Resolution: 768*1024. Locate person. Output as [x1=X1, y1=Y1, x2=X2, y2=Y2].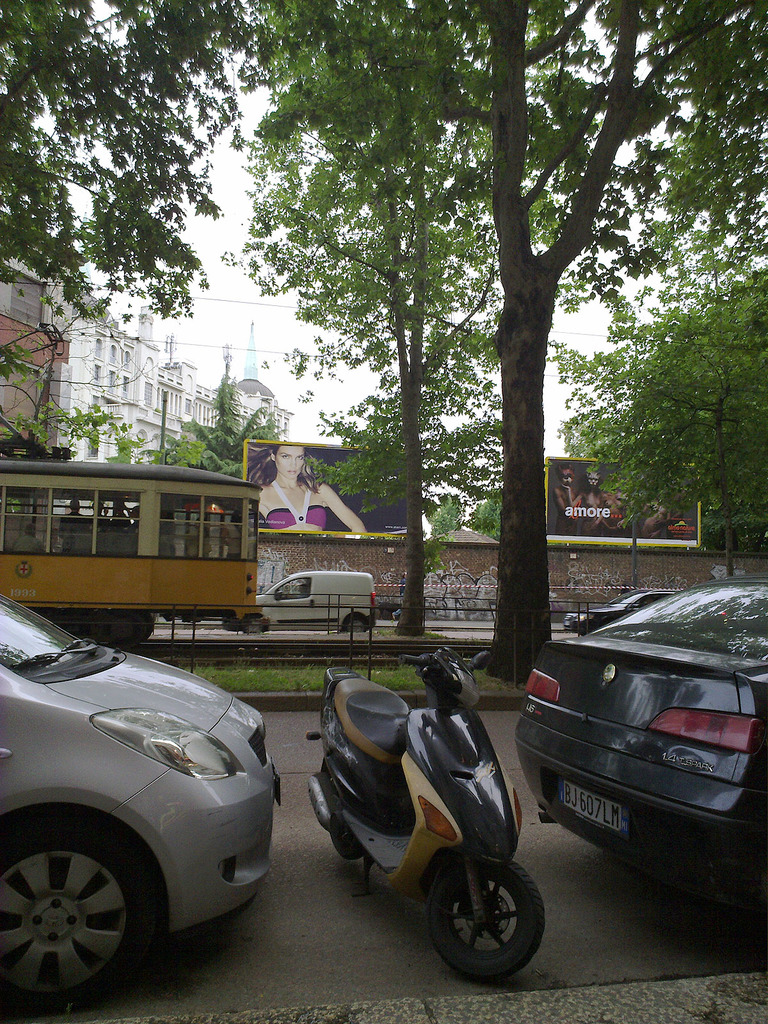
[x1=58, y1=488, x2=84, y2=554].
